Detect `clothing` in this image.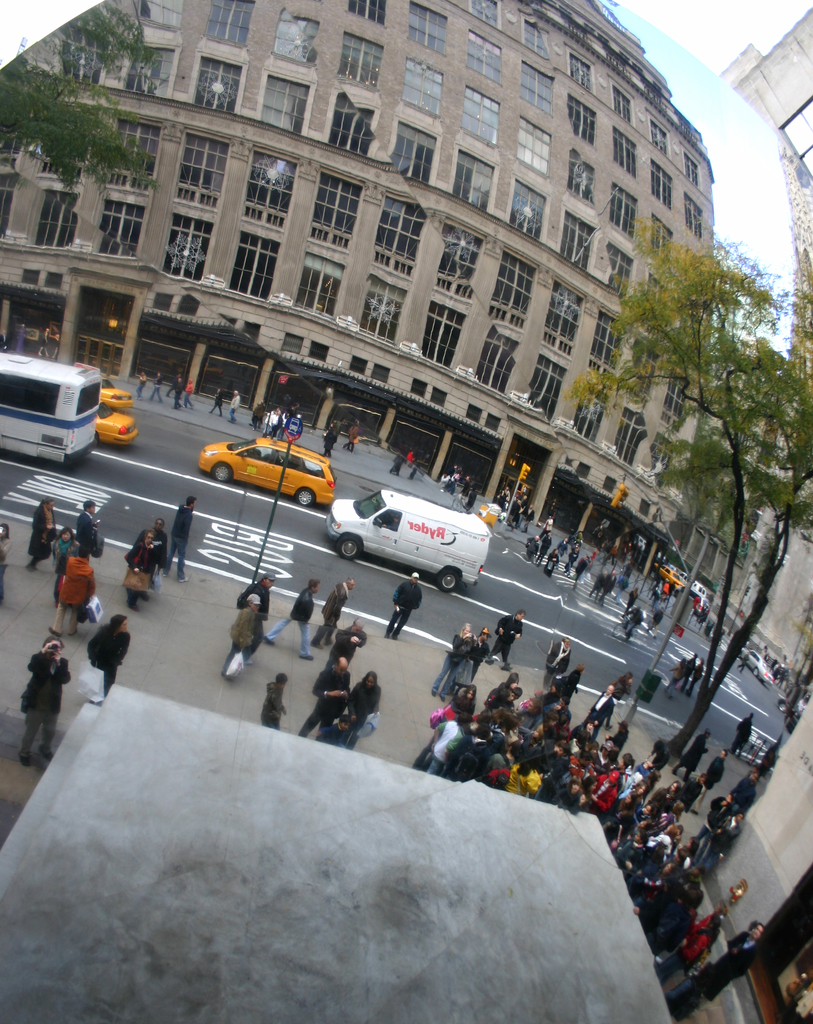
Detection: region(254, 680, 286, 729).
